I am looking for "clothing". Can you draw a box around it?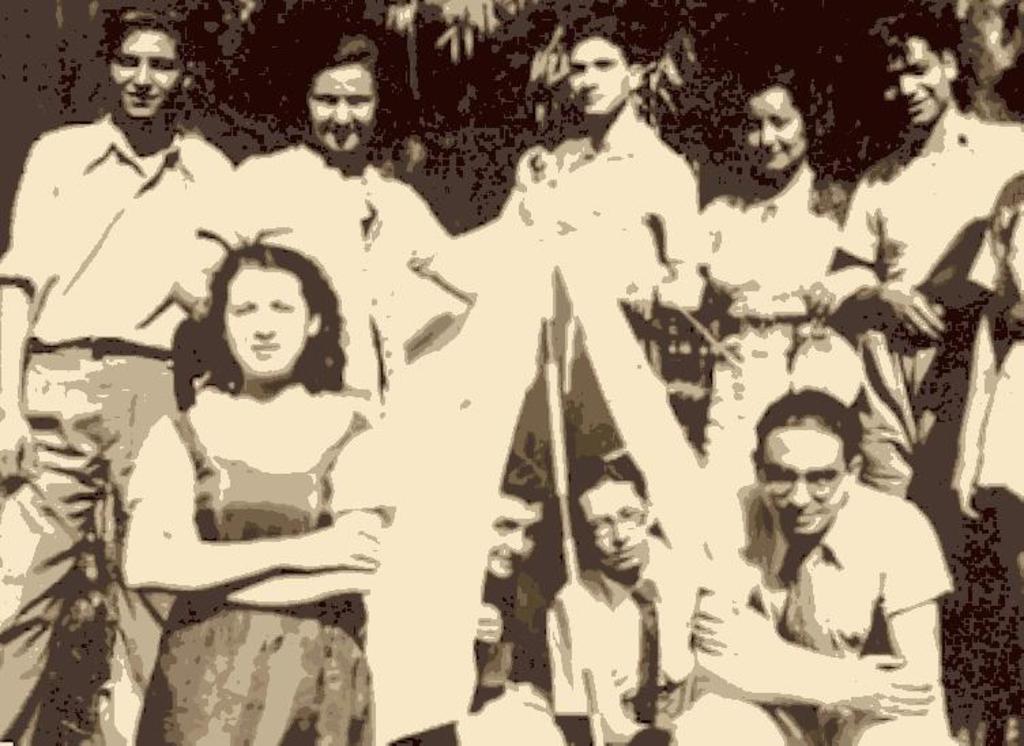
Sure, the bounding box is (965,200,1023,502).
